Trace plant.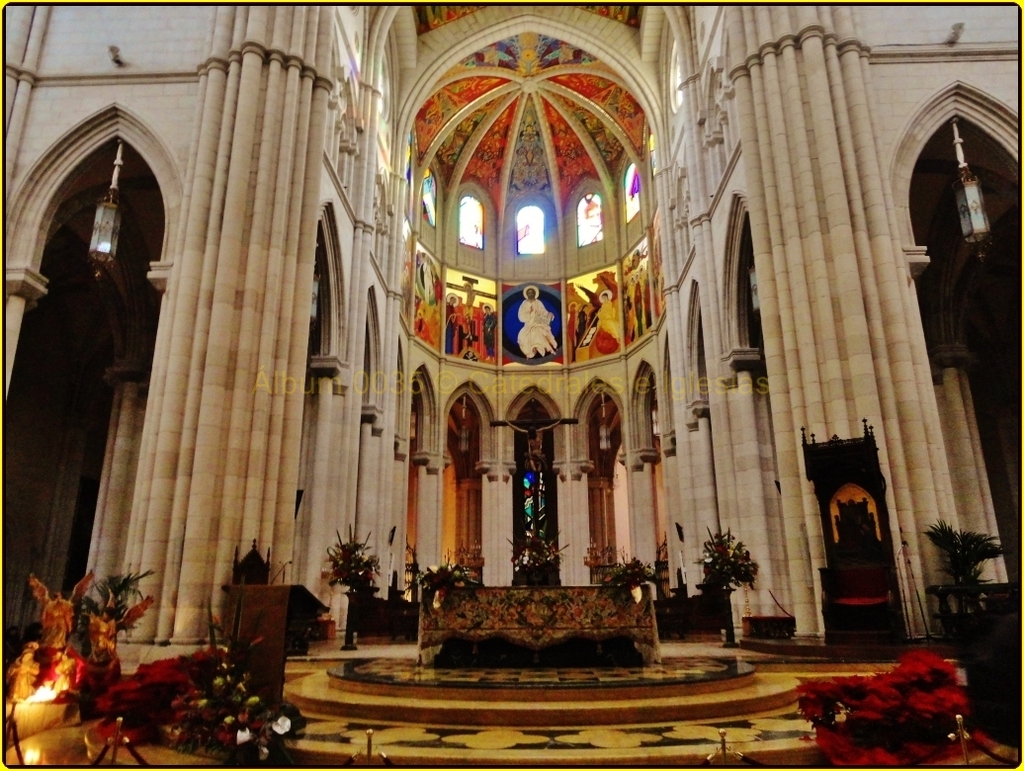
Traced to <region>164, 639, 314, 760</region>.
